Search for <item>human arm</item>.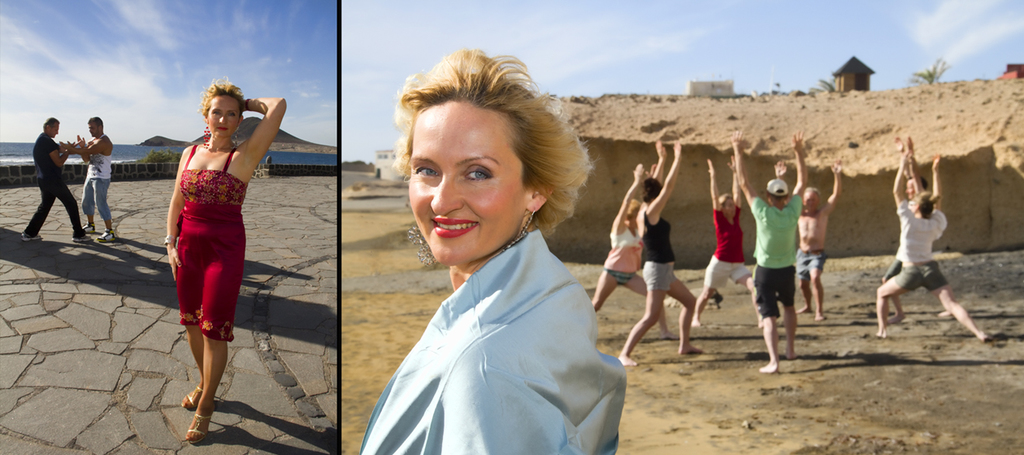
Found at crop(47, 139, 71, 167).
